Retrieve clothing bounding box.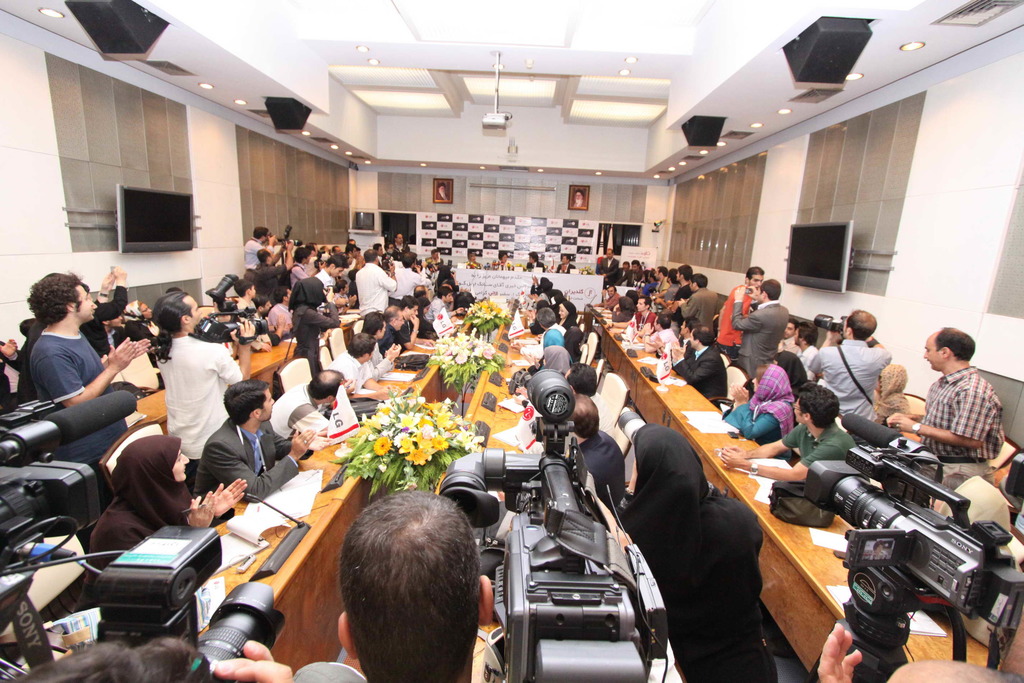
Bounding box: (left=578, top=431, right=625, bottom=509).
